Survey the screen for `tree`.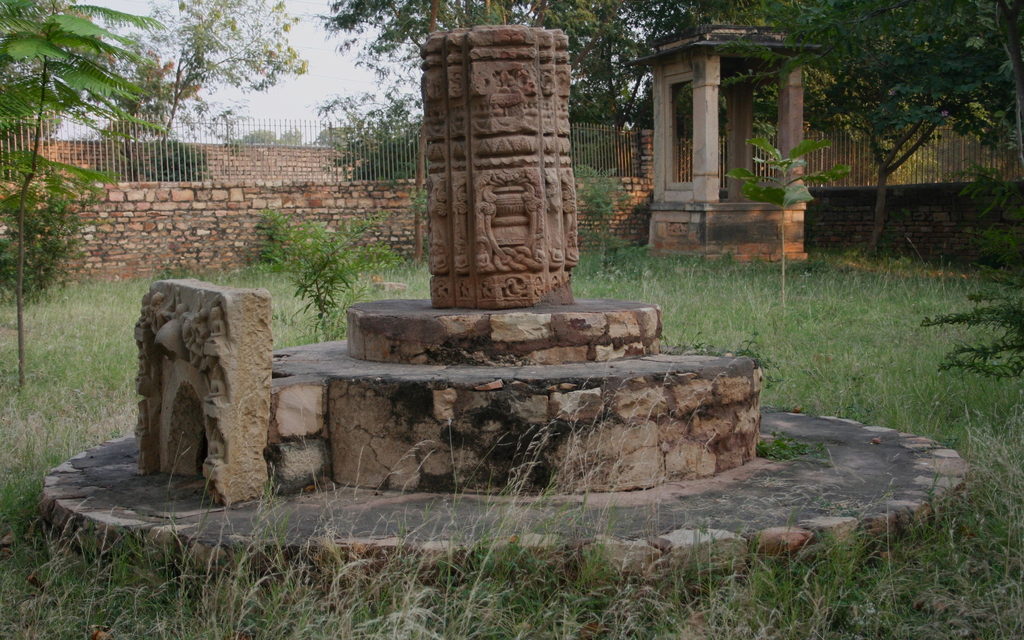
Survey found: <box>111,0,310,181</box>.
